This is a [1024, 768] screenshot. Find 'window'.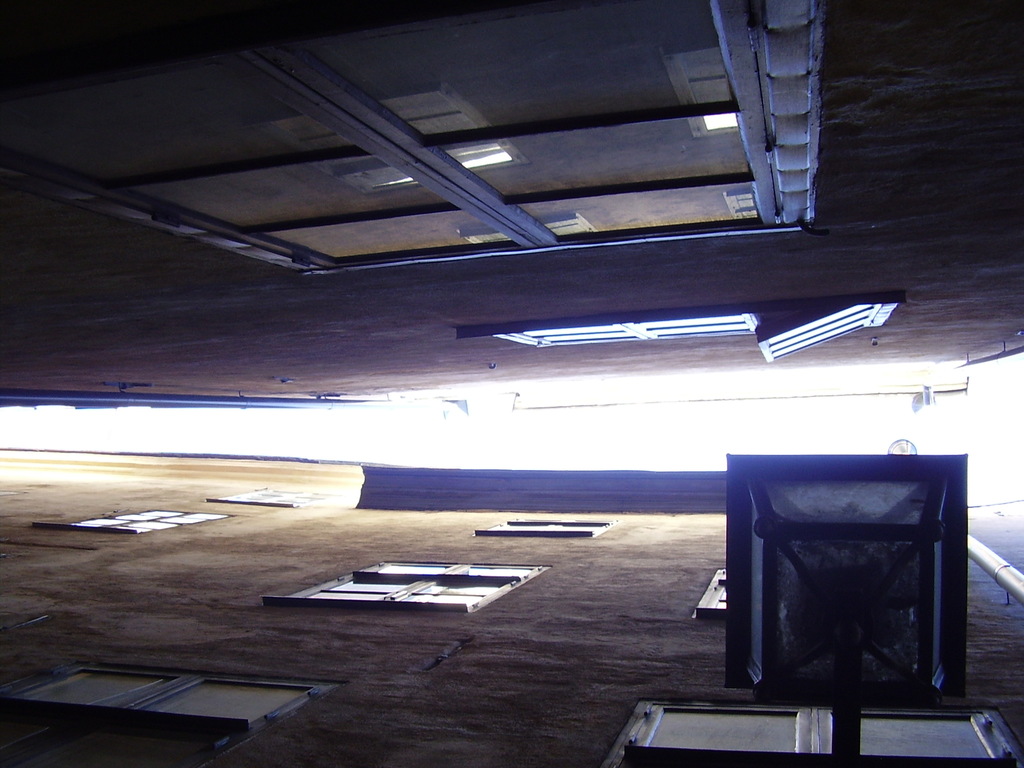
Bounding box: [left=0, top=0, right=826, bottom=290].
